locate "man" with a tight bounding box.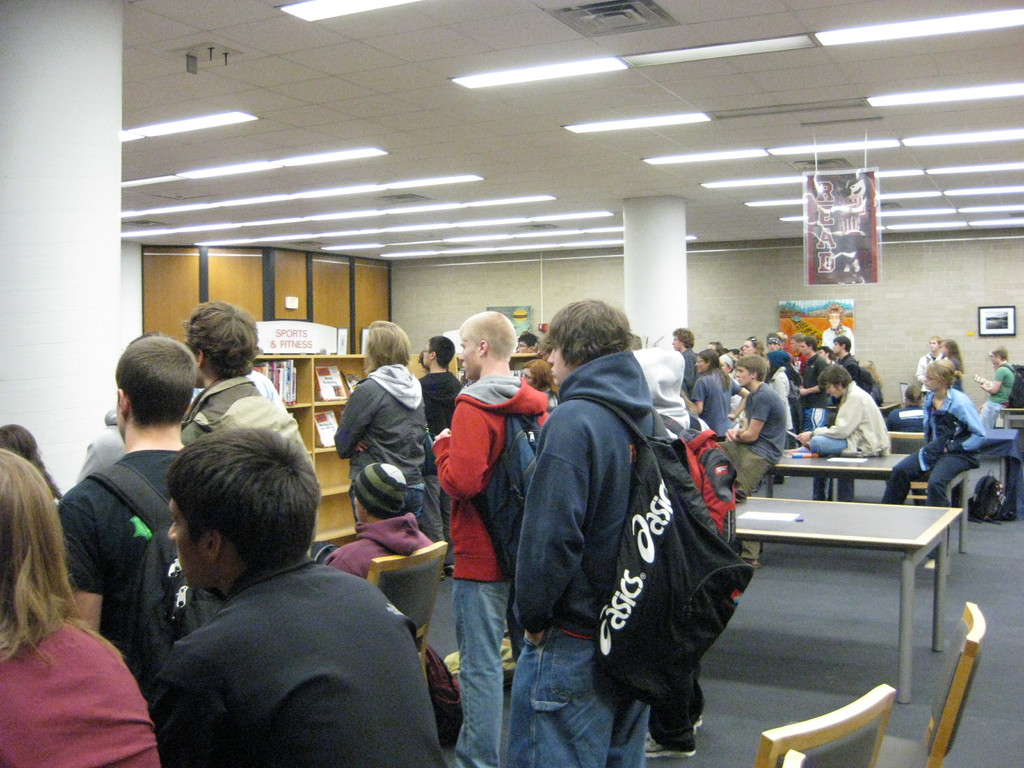
box(515, 333, 541, 355).
